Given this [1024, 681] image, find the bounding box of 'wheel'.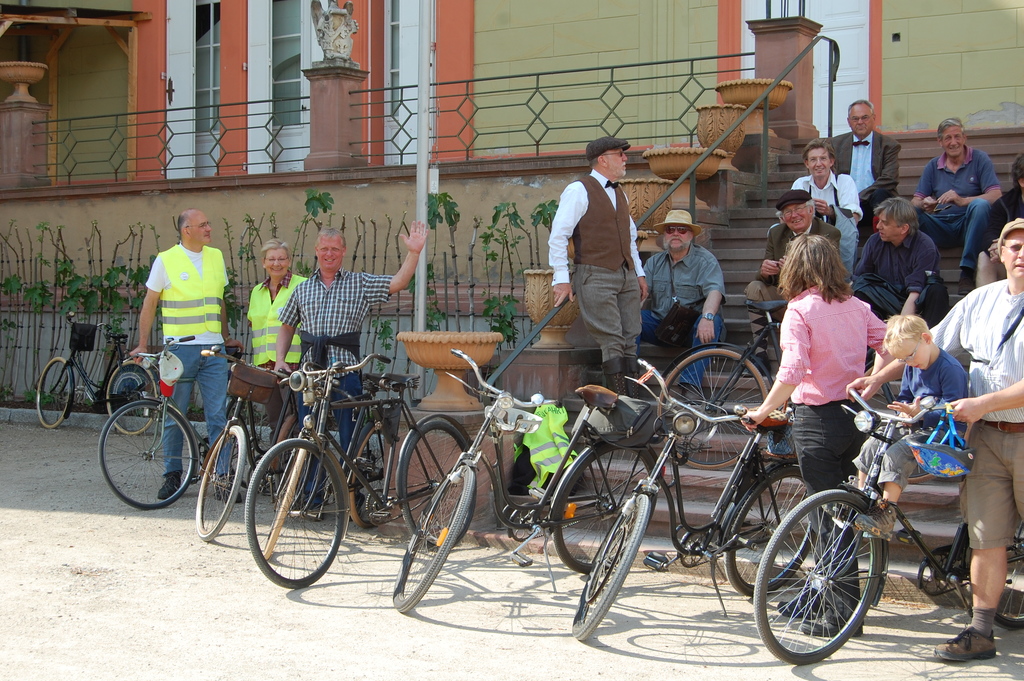
crop(348, 422, 387, 527).
